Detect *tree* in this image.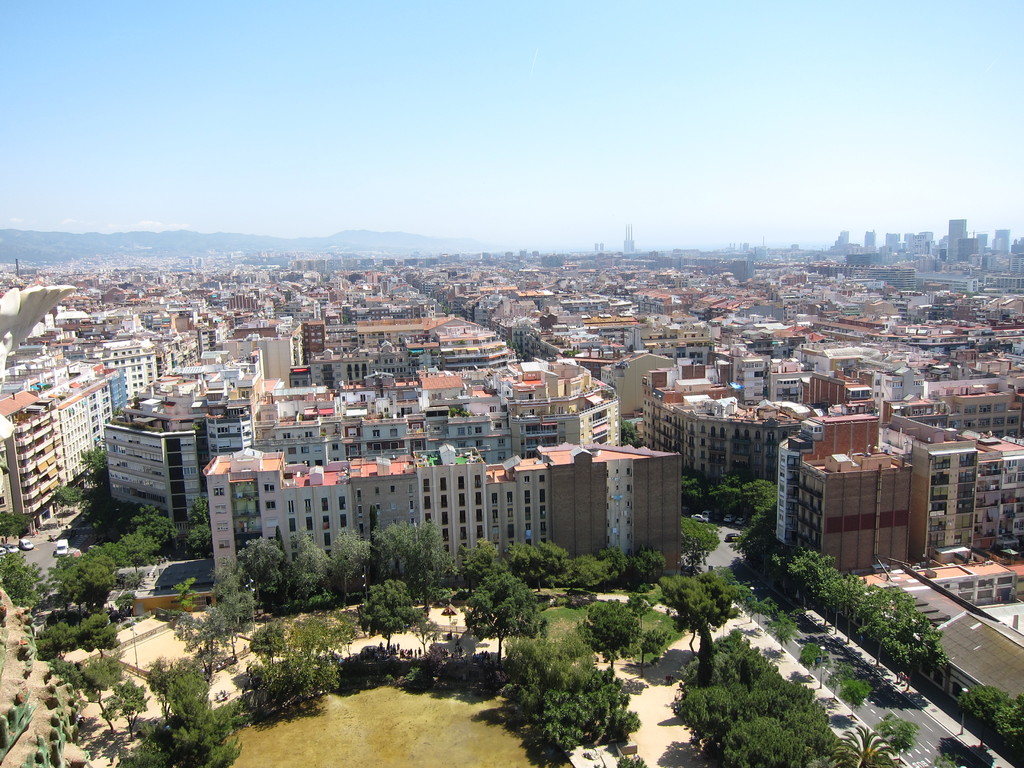
Detection: (954, 684, 1023, 755).
